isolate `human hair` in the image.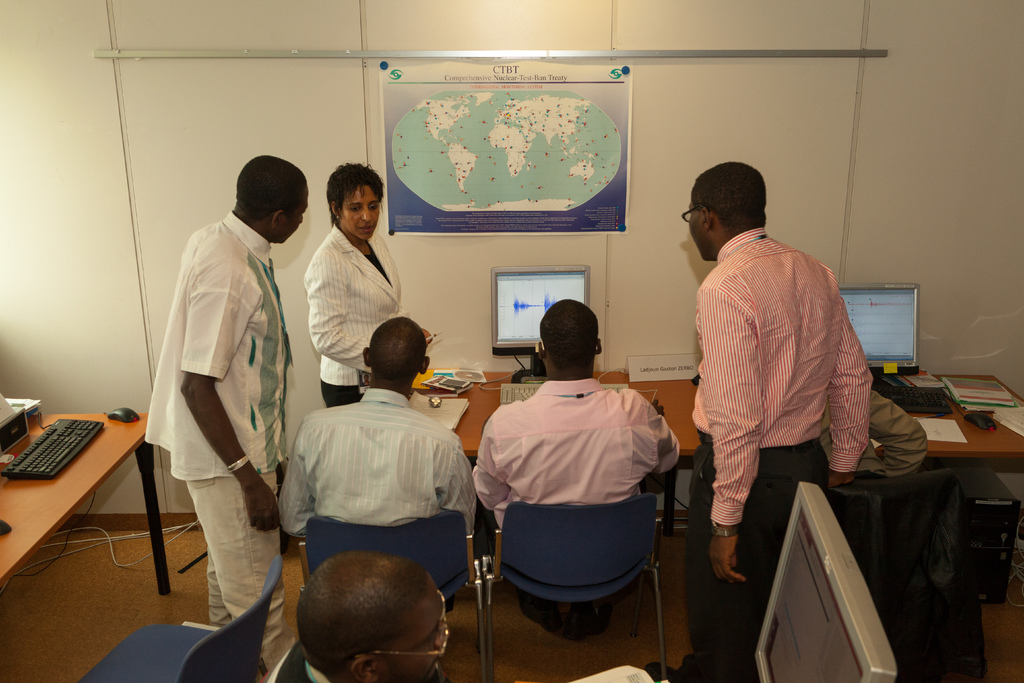
Isolated region: left=232, top=154, right=311, bottom=229.
